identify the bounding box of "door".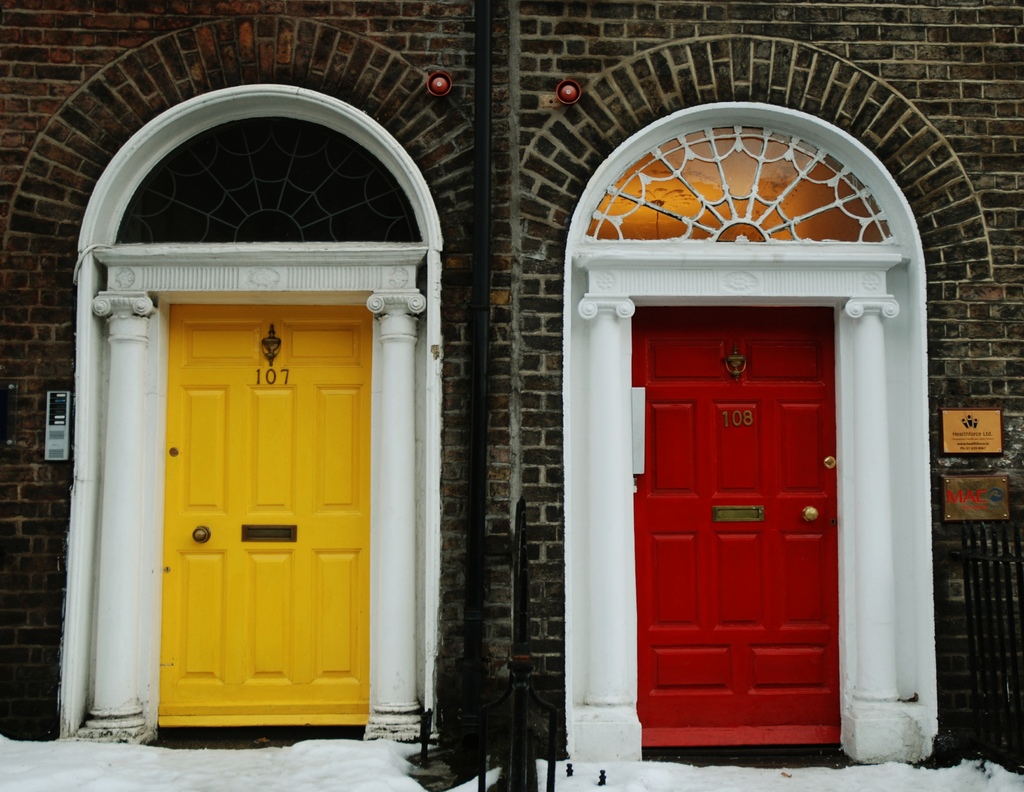
x1=633, y1=310, x2=838, y2=745.
